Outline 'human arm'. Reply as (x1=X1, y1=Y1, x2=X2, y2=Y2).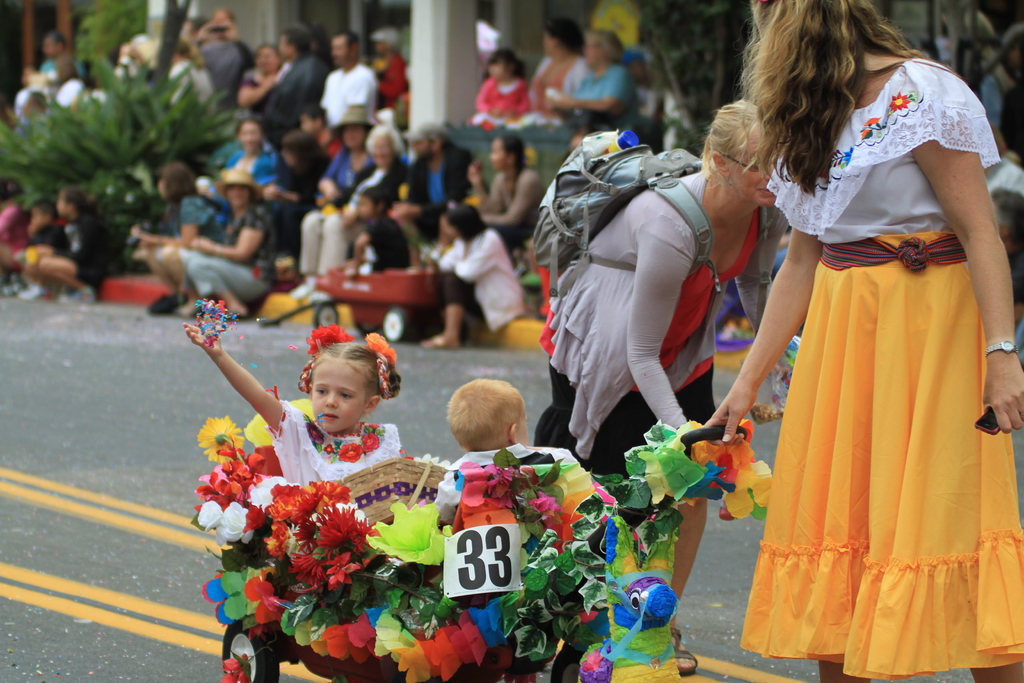
(x1=126, y1=230, x2=195, y2=247).
